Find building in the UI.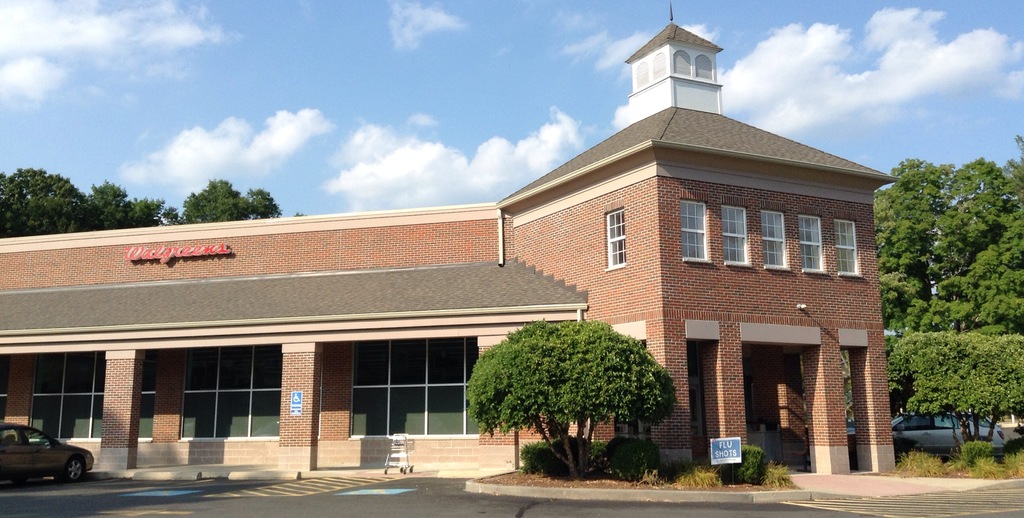
UI element at box(0, 4, 900, 471).
